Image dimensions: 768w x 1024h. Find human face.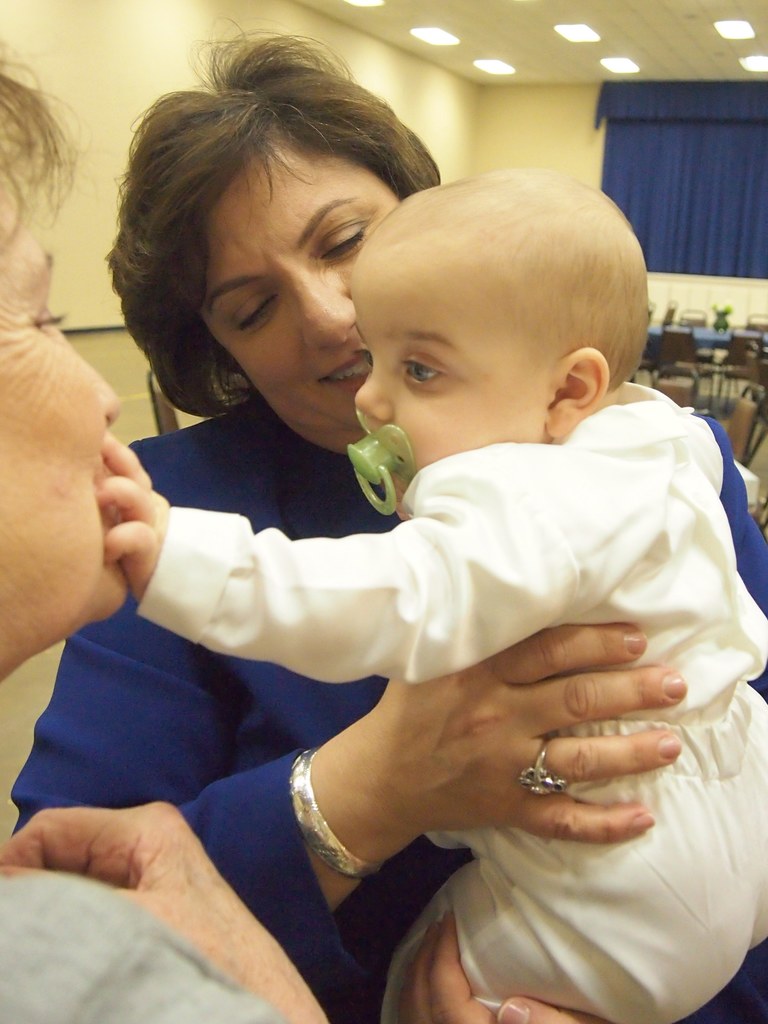
left=195, top=120, right=410, bottom=436.
